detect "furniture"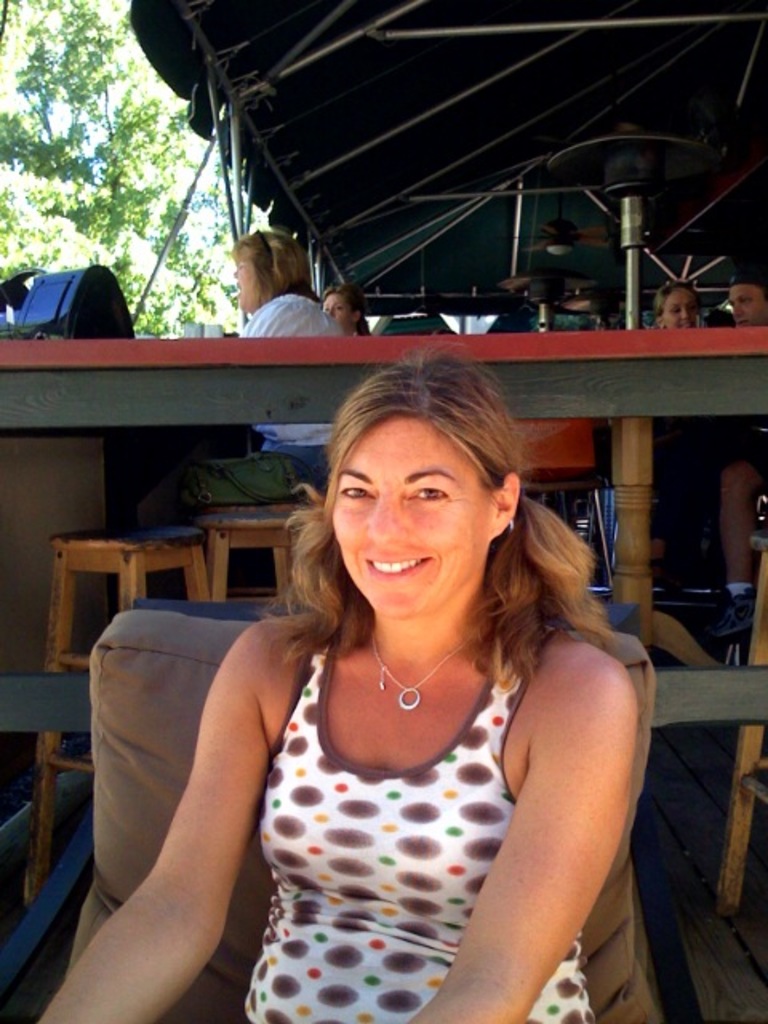
bbox=(0, 333, 766, 666)
